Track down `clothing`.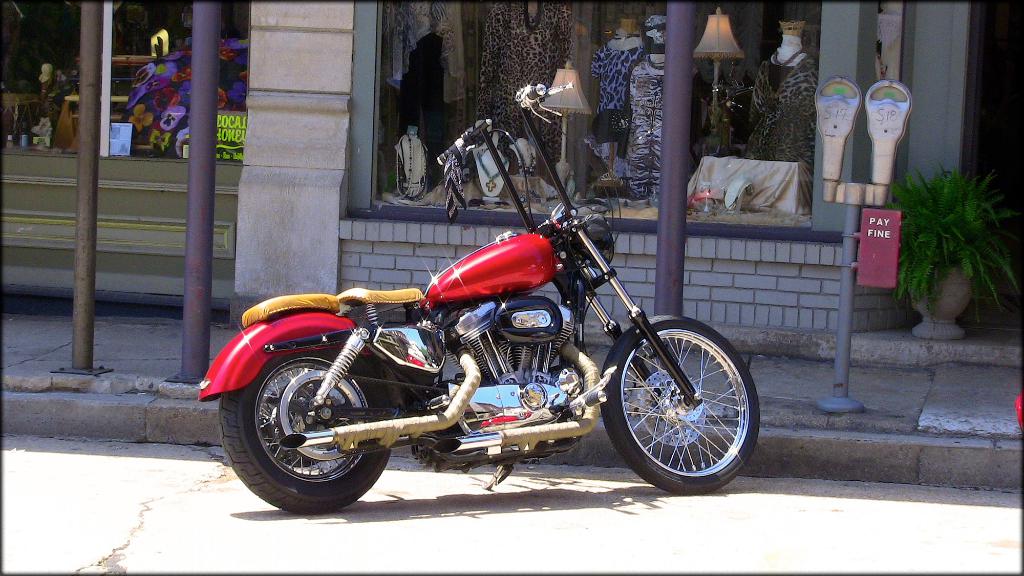
Tracked to {"left": 153, "top": 104, "right": 188, "bottom": 156}.
